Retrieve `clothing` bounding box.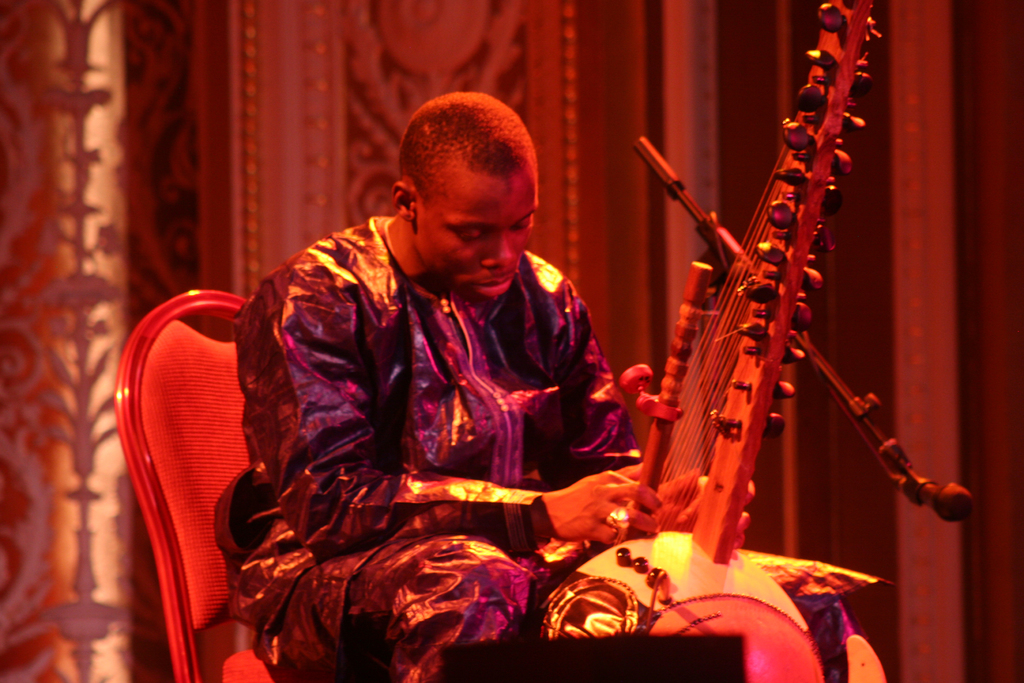
Bounding box: <bbox>225, 218, 899, 682</bbox>.
